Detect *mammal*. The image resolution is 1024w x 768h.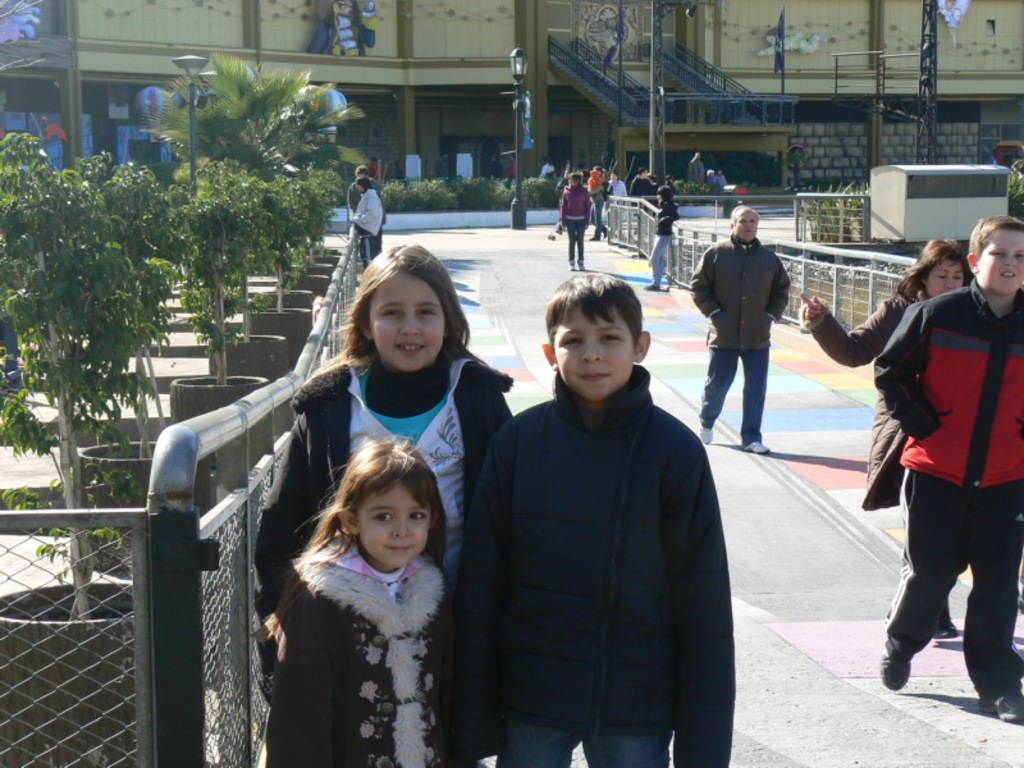
(709,168,726,193).
